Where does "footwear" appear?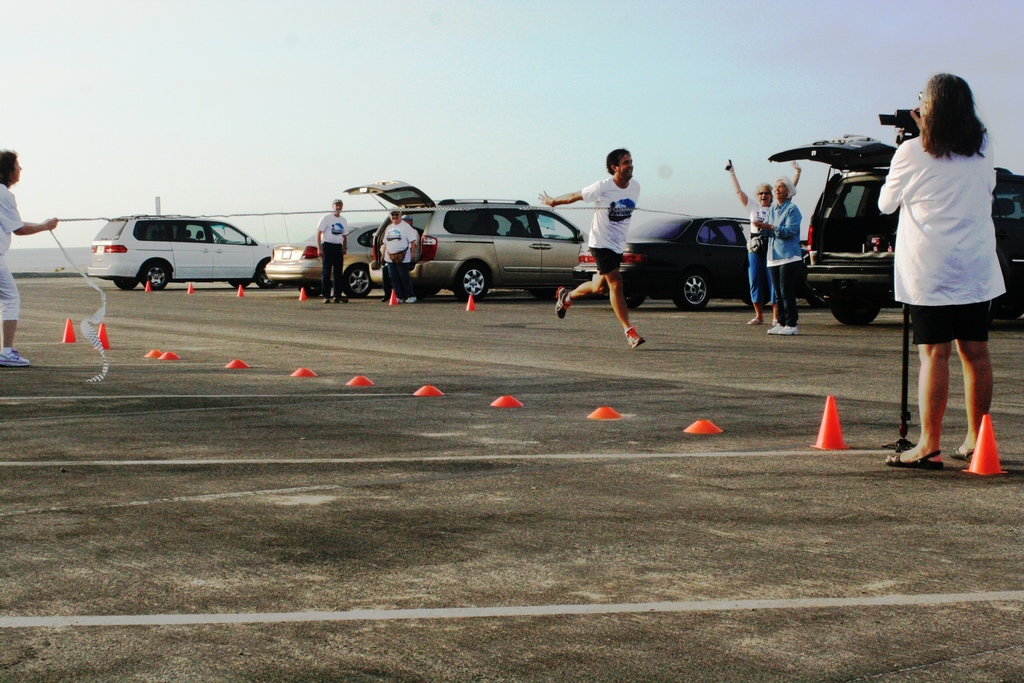
Appears at 403/292/420/306.
